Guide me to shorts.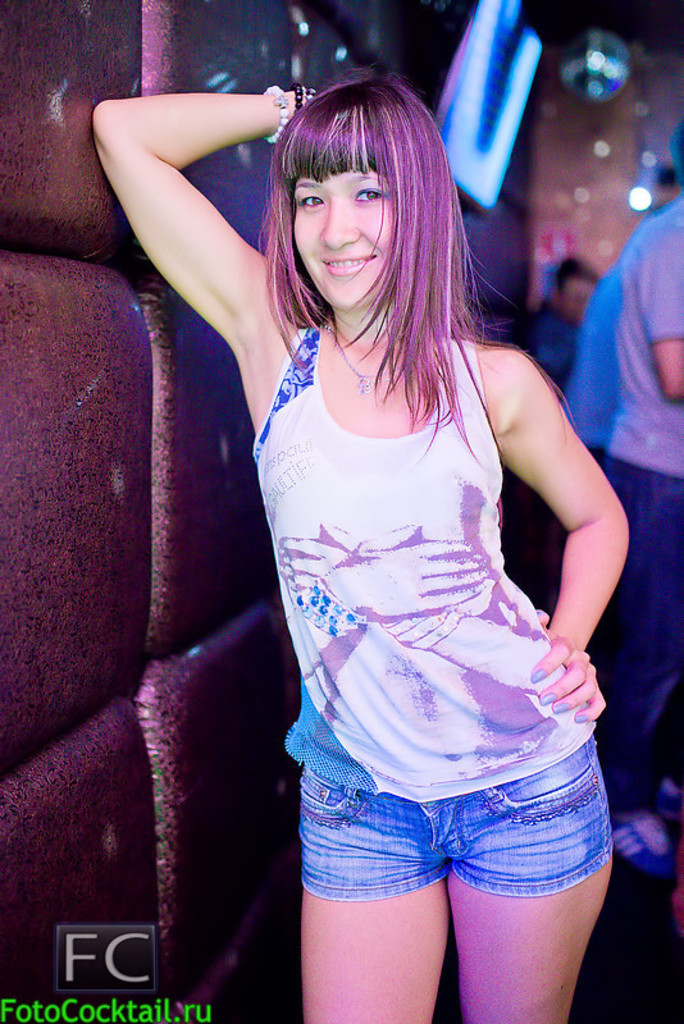
Guidance: Rect(286, 762, 625, 943).
